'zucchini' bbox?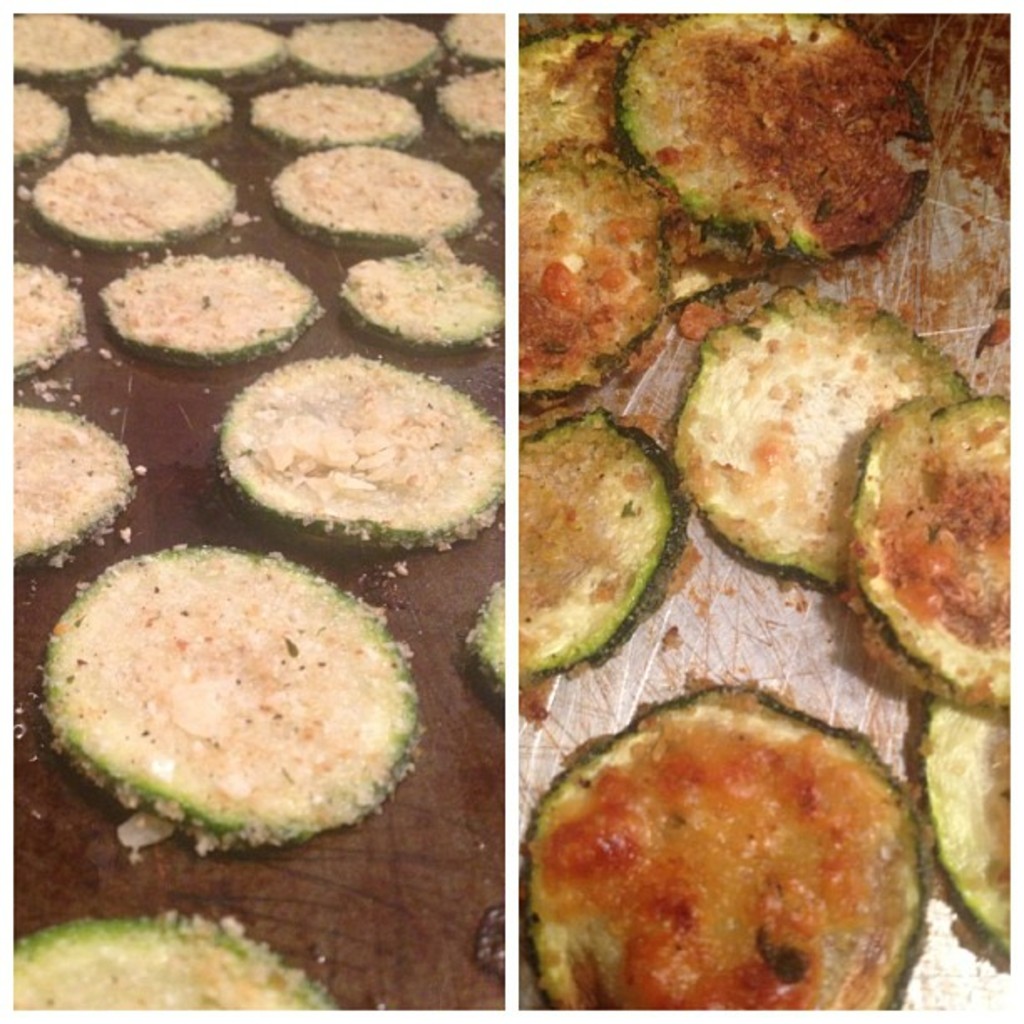
l=2, t=8, r=134, b=89
